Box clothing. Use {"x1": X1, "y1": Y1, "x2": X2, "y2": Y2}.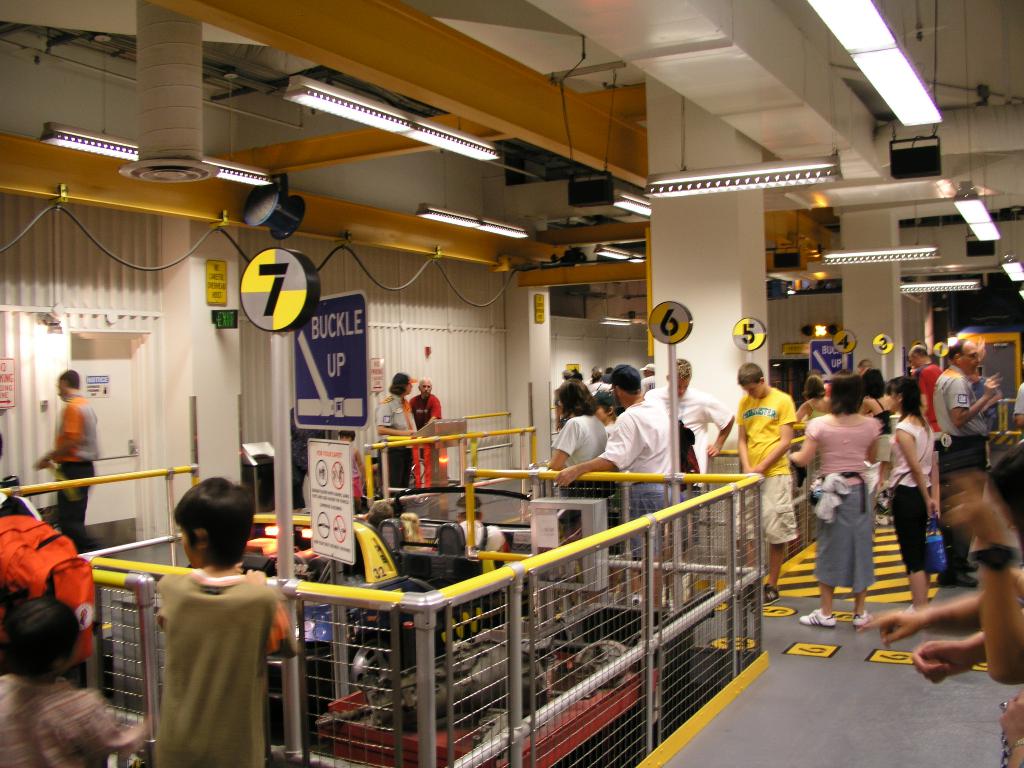
{"x1": 737, "y1": 385, "x2": 799, "y2": 536}.
